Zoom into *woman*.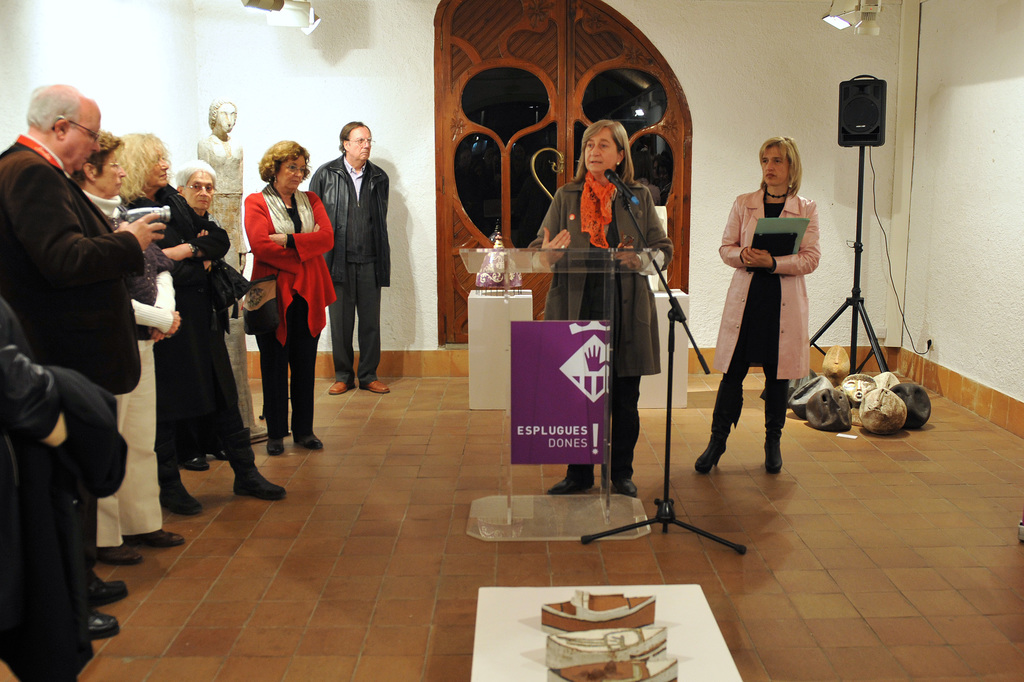
Zoom target: left=168, top=162, right=229, bottom=255.
